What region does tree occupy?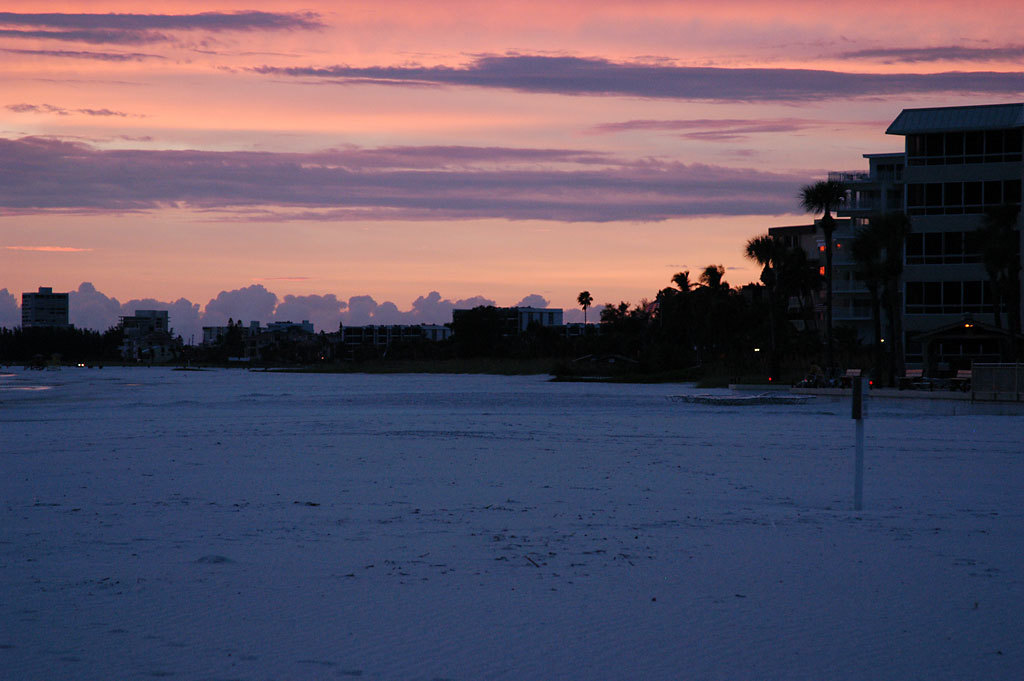
bbox=[615, 300, 632, 319].
